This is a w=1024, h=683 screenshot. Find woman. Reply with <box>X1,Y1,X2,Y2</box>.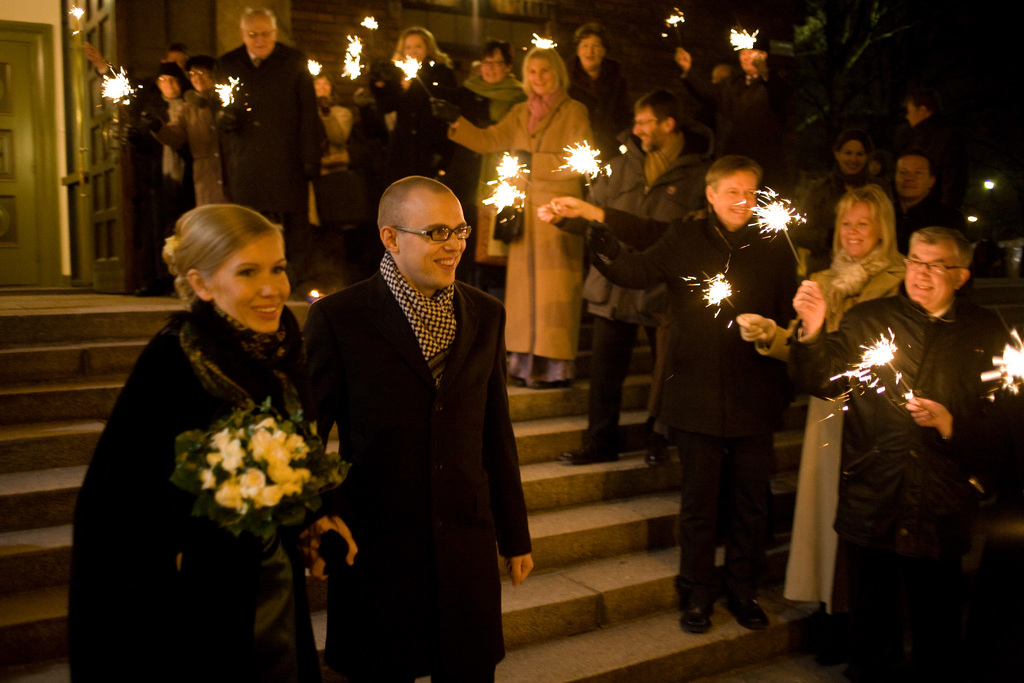
<box>369,20,464,184</box>.
